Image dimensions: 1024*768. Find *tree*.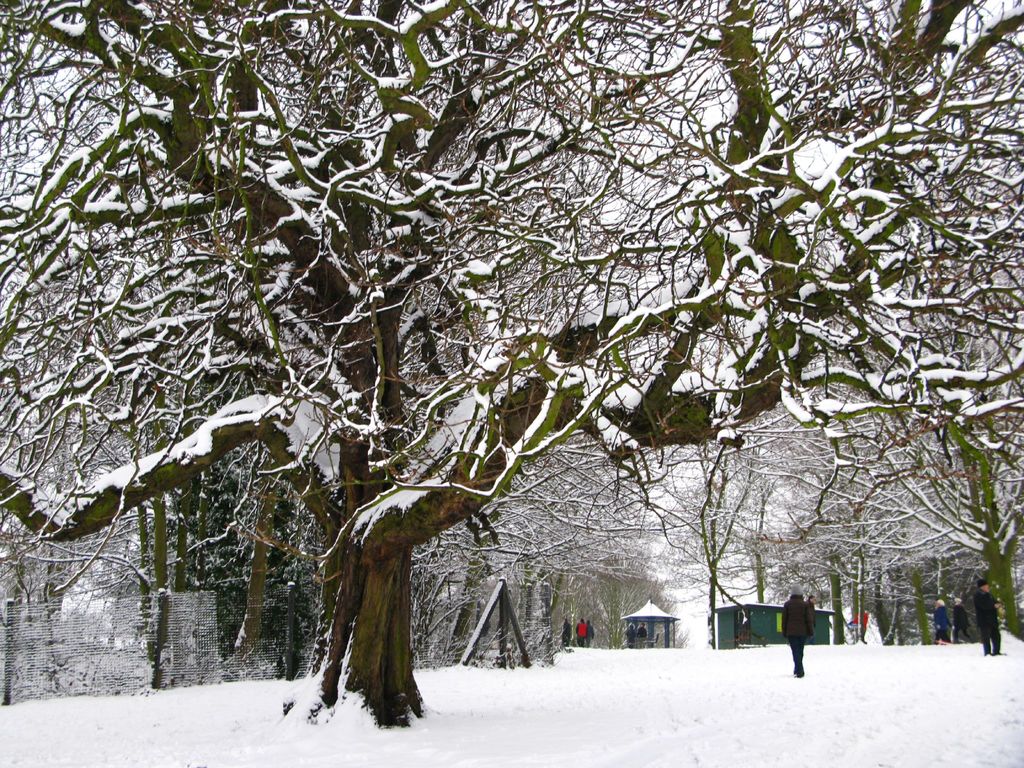
detection(892, 498, 967, 641).
